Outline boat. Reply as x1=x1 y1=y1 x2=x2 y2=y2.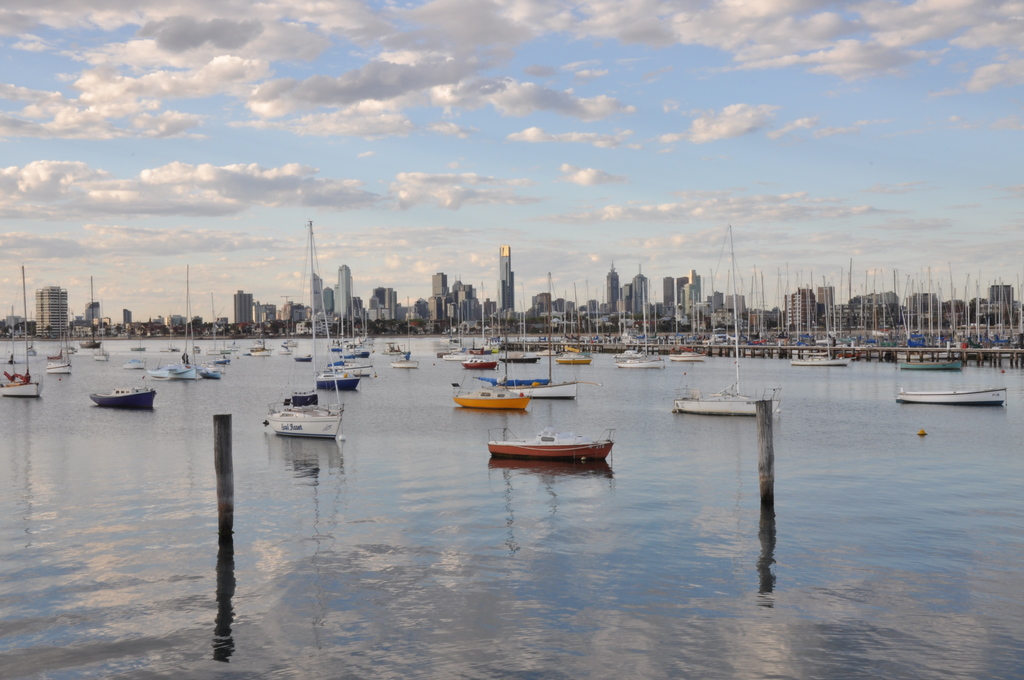
x1=196 y1=357 x2=222 y2=376.
